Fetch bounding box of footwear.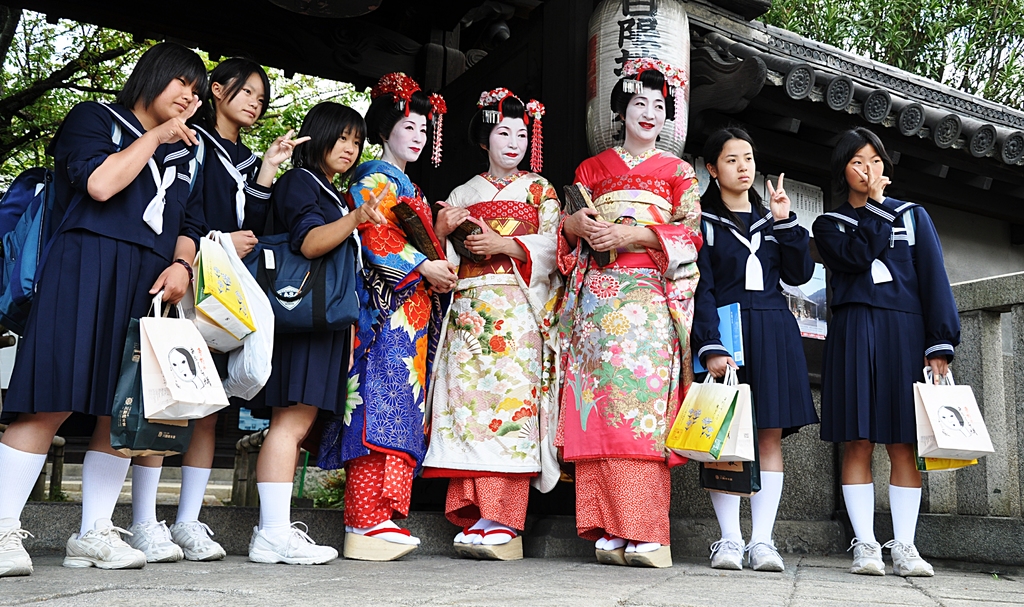
Bbox: locate(707, 536, 747, 571).
